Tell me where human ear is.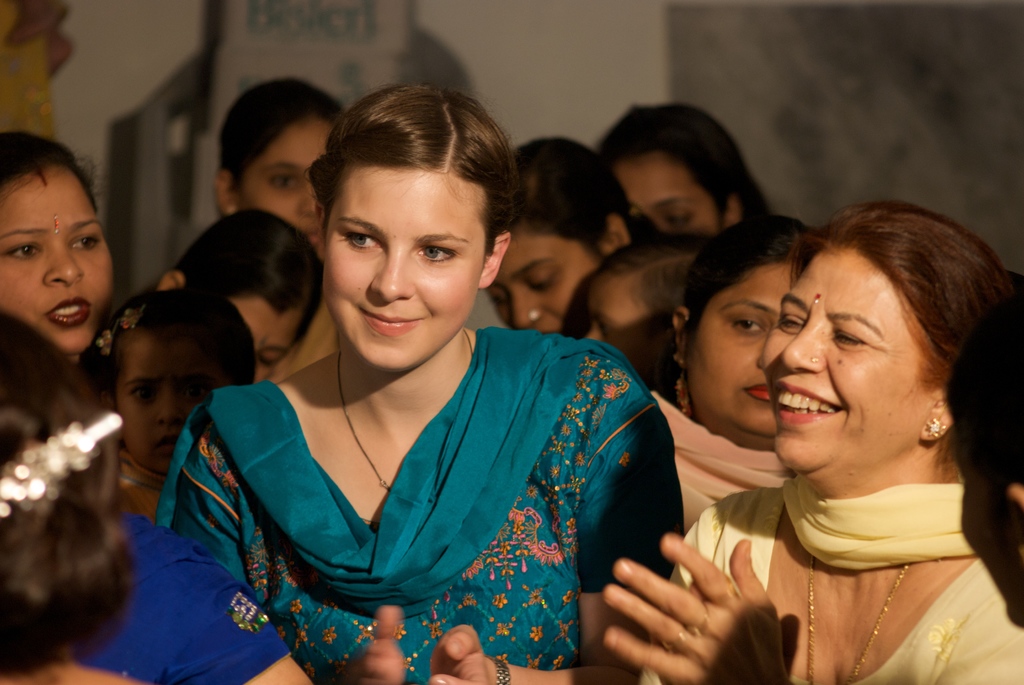
human ear is at [721,195,742,229].
